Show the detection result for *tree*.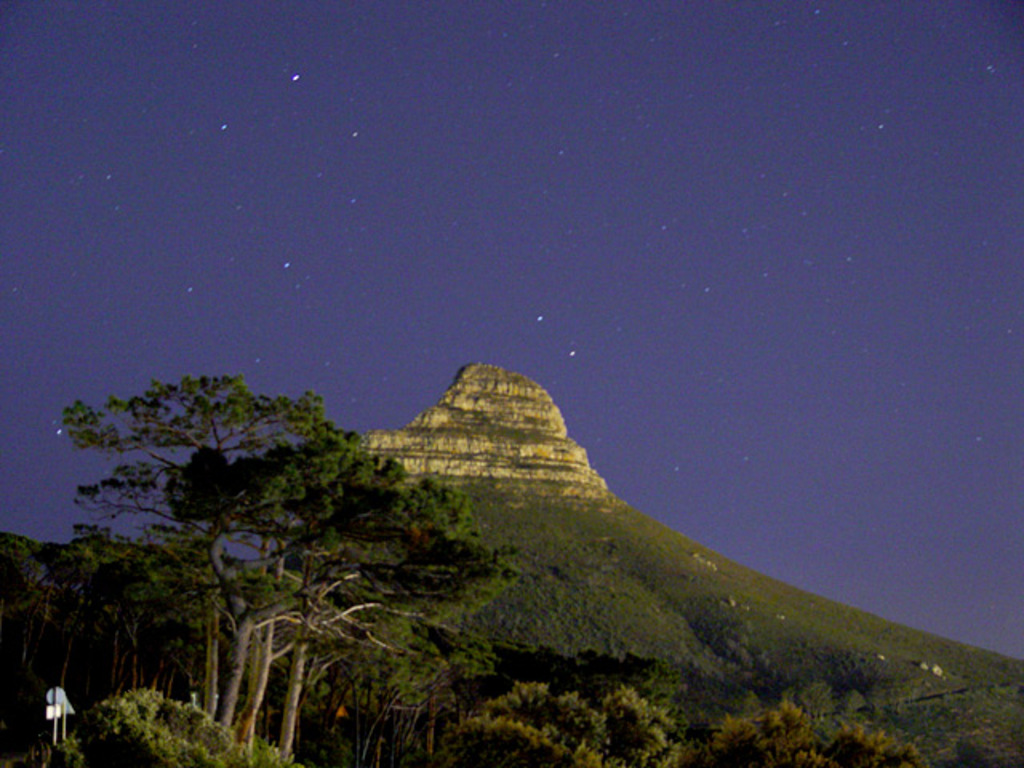
rect(694, 701, 931, 766).
